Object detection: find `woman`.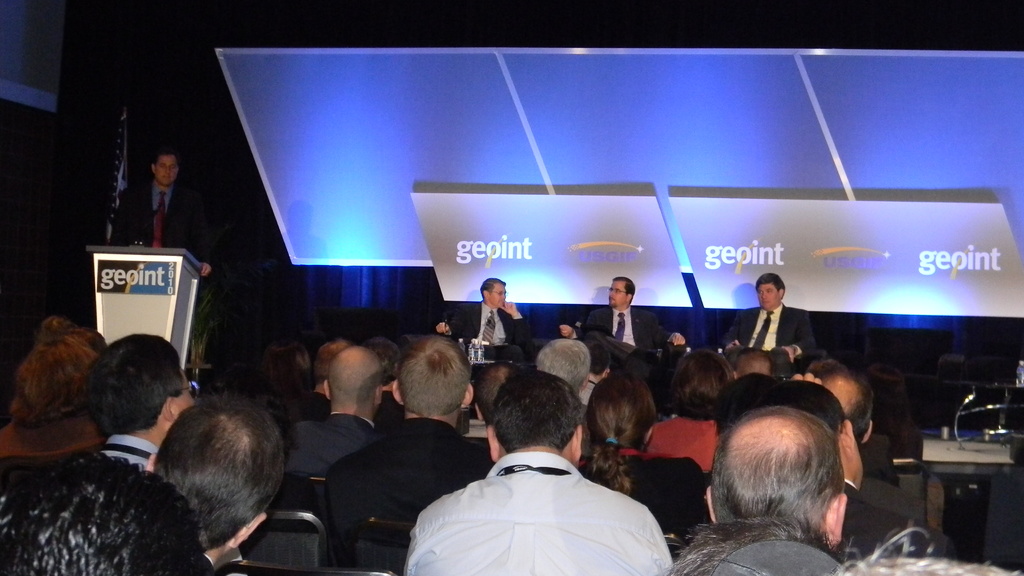
Rect(573, 371, 714, 543).
